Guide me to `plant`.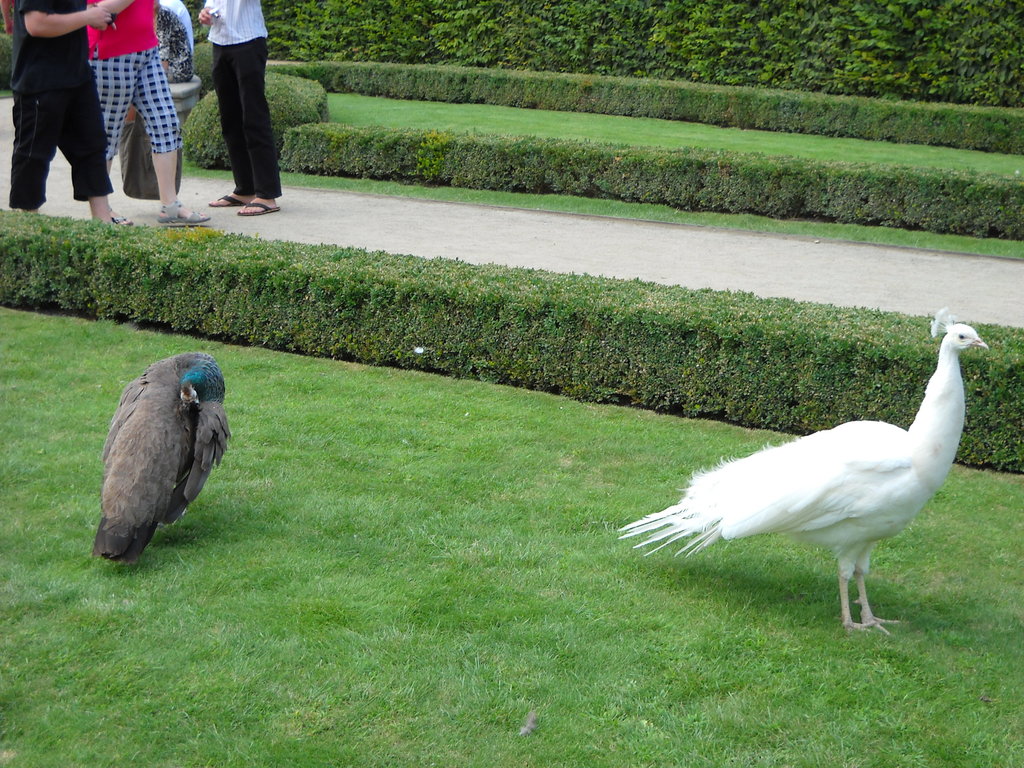
Guidance: left=179, top=3, right=226, bottom=88.
